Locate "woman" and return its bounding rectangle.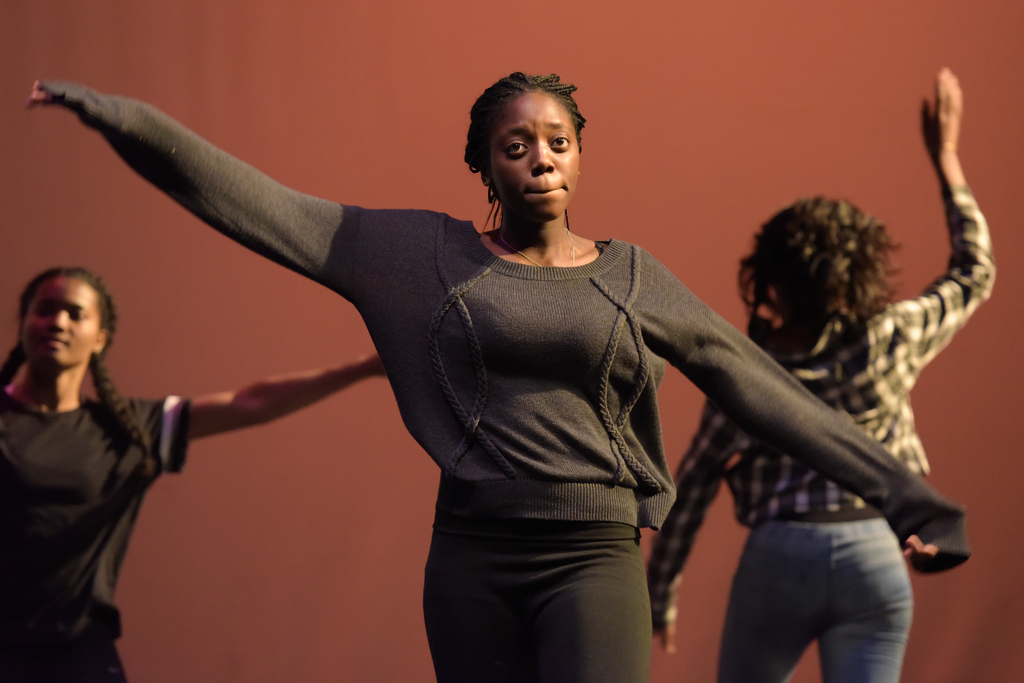
bbox(22, 67, 988, 682).
